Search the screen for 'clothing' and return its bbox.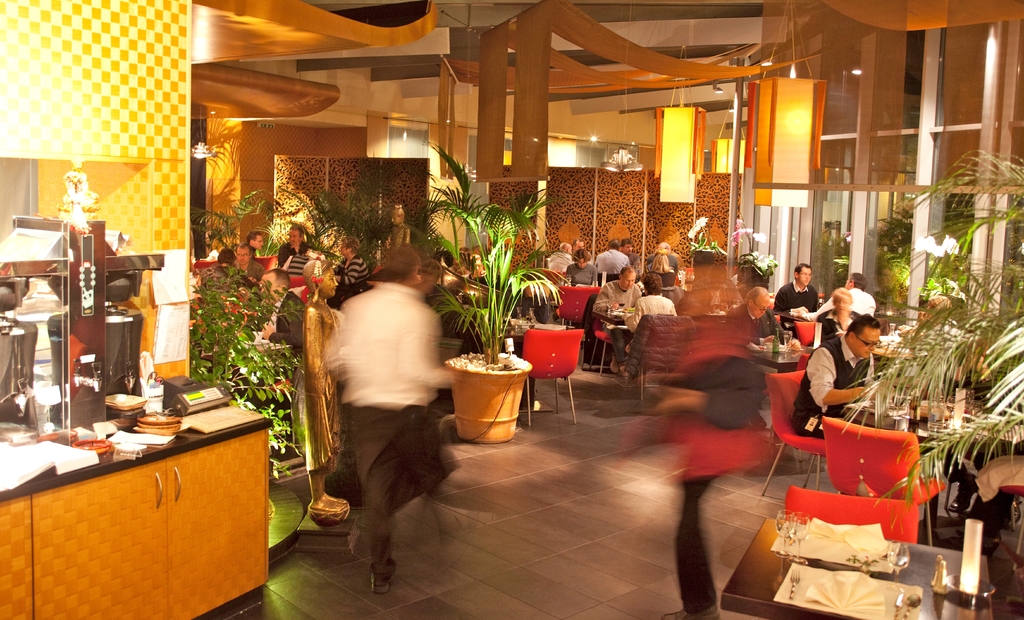
Found: <bbox>206, 290, 304, 443</bbox>.
